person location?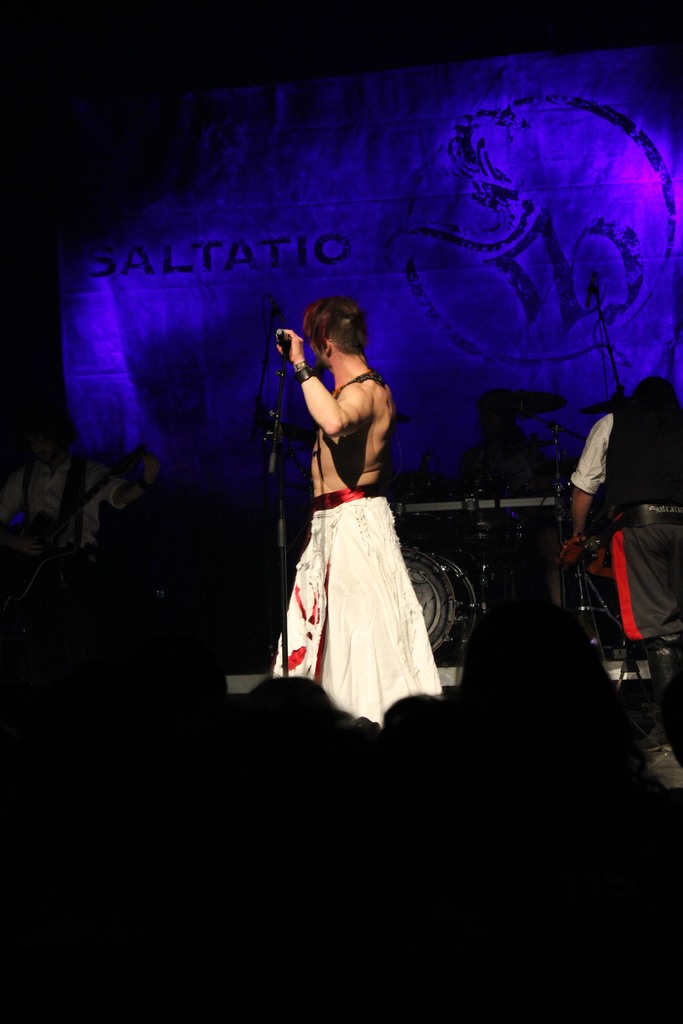
left=275, top=294, right=441, bottom=728
